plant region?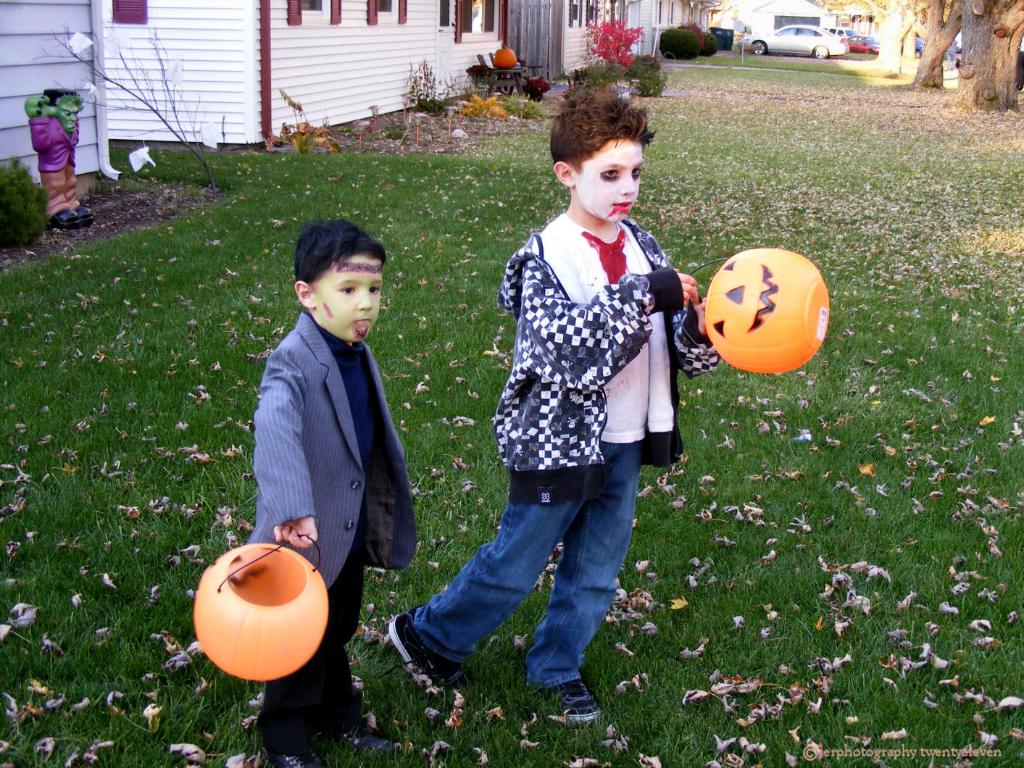
l=401, t=59, r=461, b=111
